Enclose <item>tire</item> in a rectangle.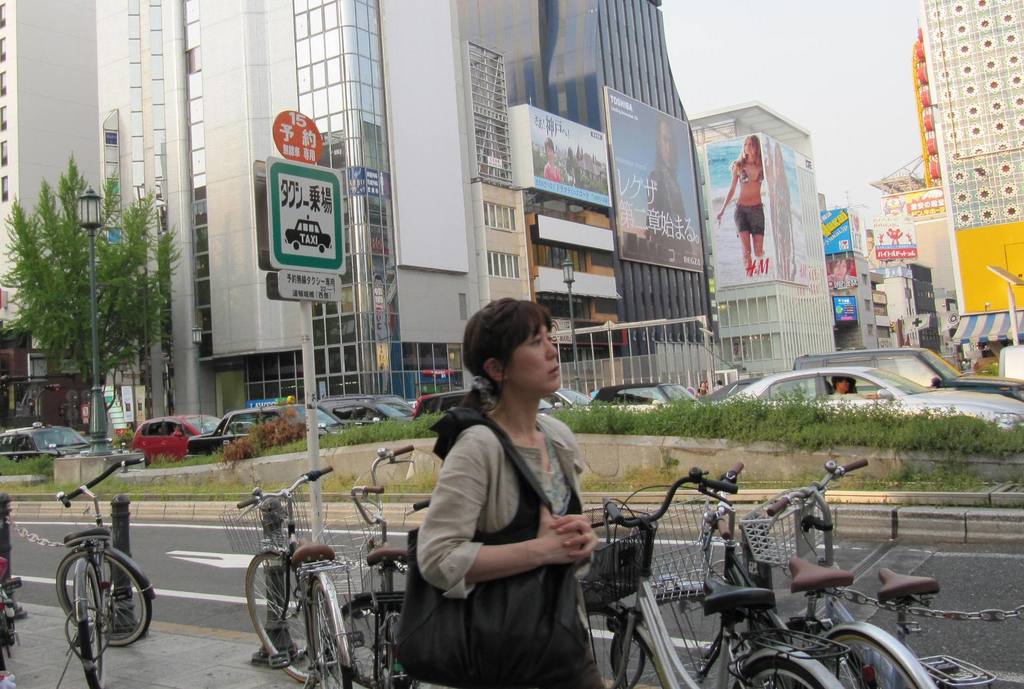
box=[319, 245, 325, 252].
